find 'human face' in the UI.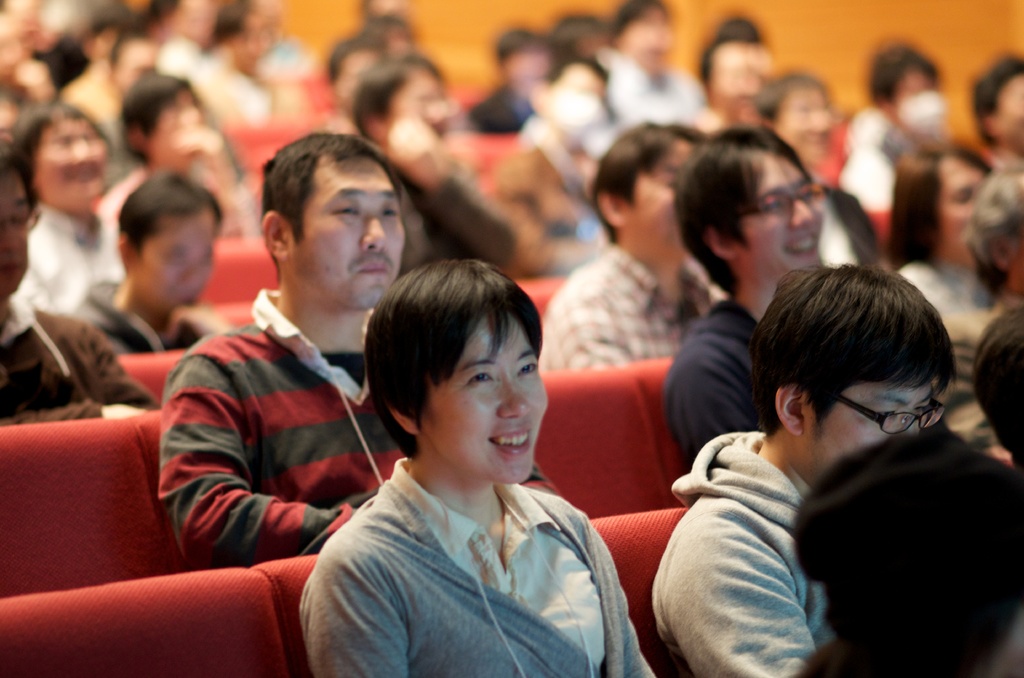
UI element at select_region(413, 310, 550, 483).
